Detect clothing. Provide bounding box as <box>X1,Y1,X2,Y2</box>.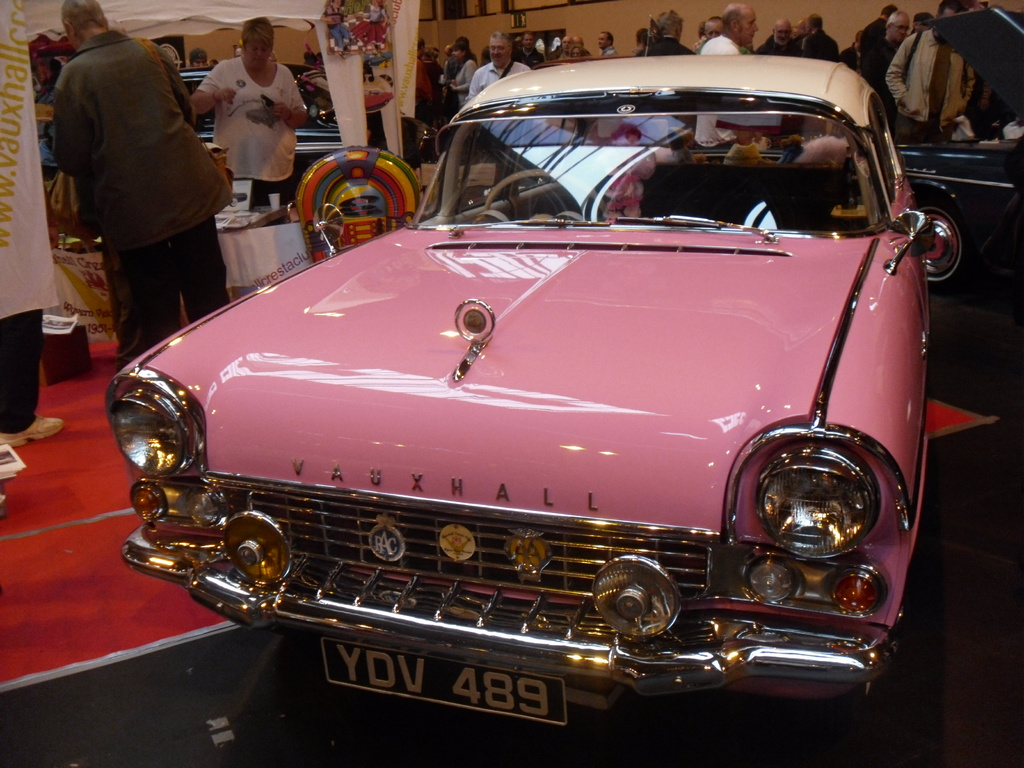
<box>198,66,305,193</box>.
